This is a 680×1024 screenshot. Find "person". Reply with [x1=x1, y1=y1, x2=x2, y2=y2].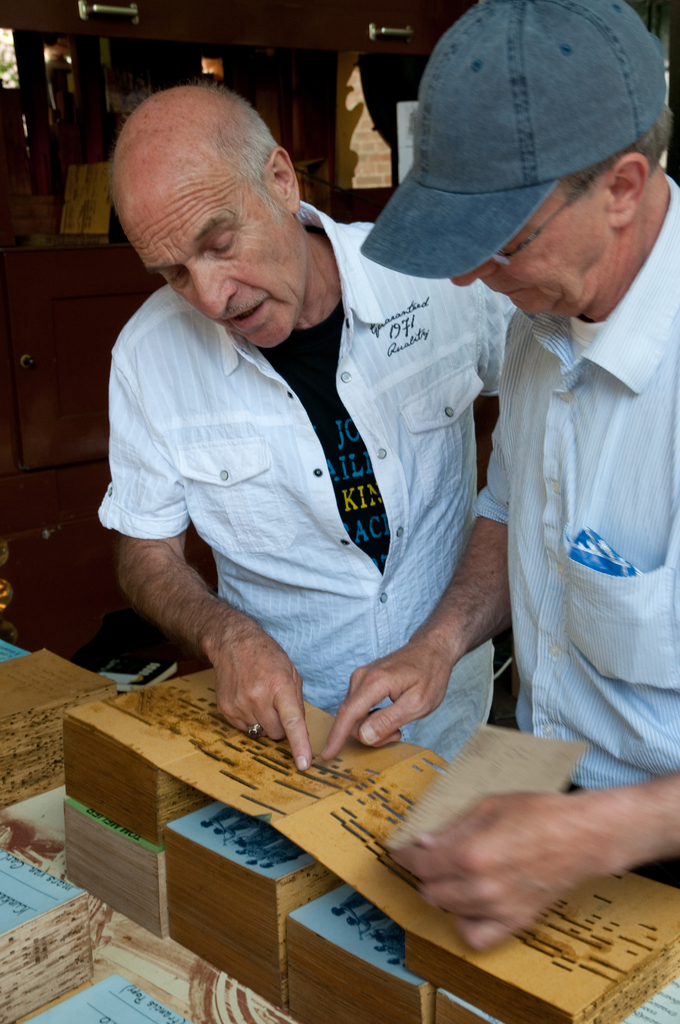
[x1=94, y1=77, x2=519, y2=767].
